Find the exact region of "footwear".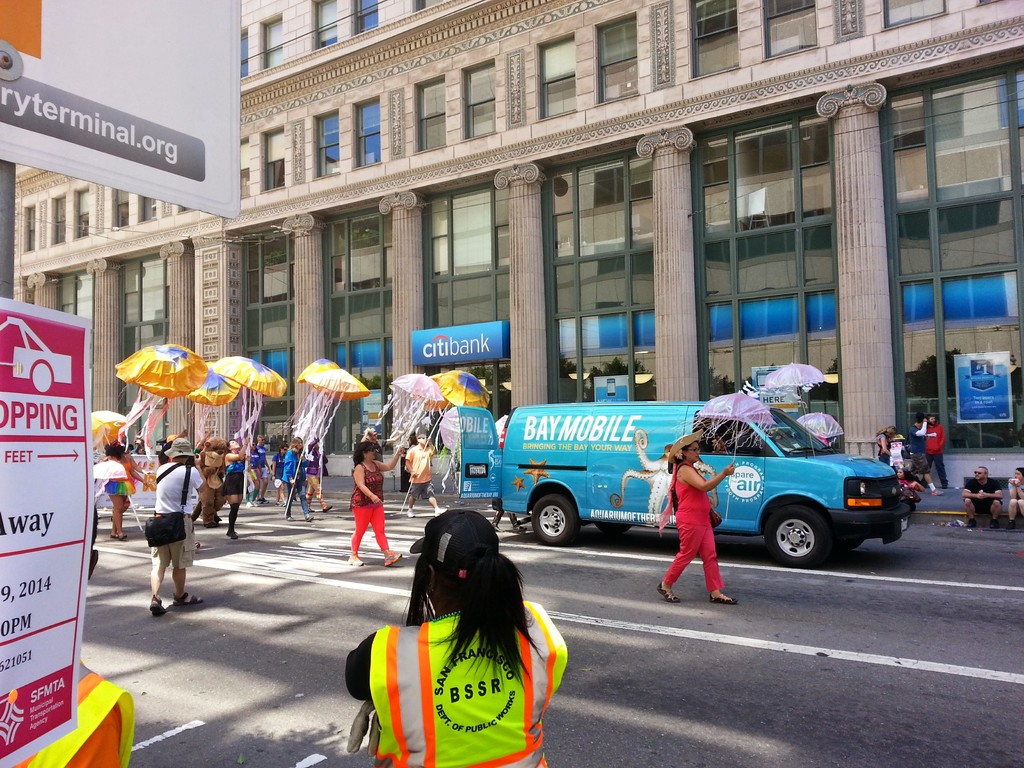
Exact region: [176,590,201,604].
